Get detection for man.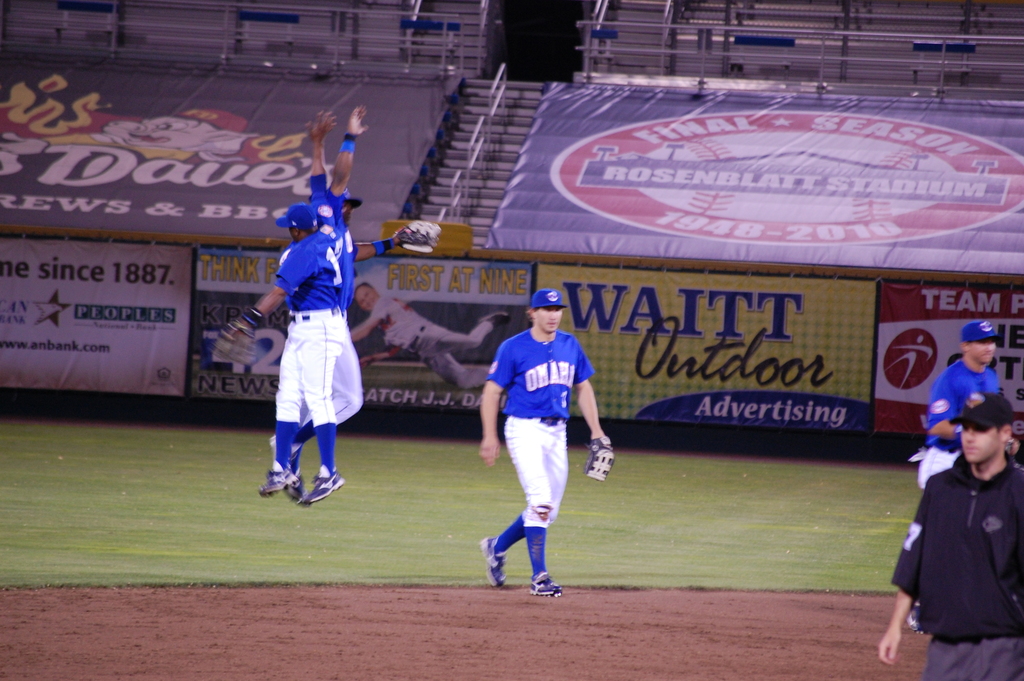
Detection: (265, 99, 442, 504).
